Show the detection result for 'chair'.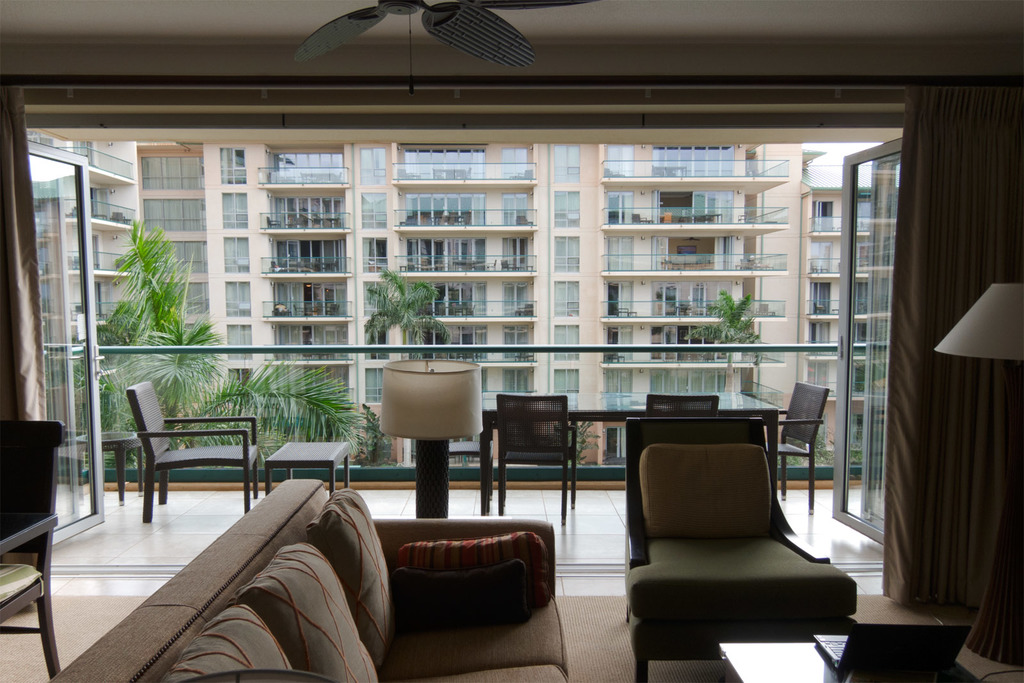
763 381 828 502.
